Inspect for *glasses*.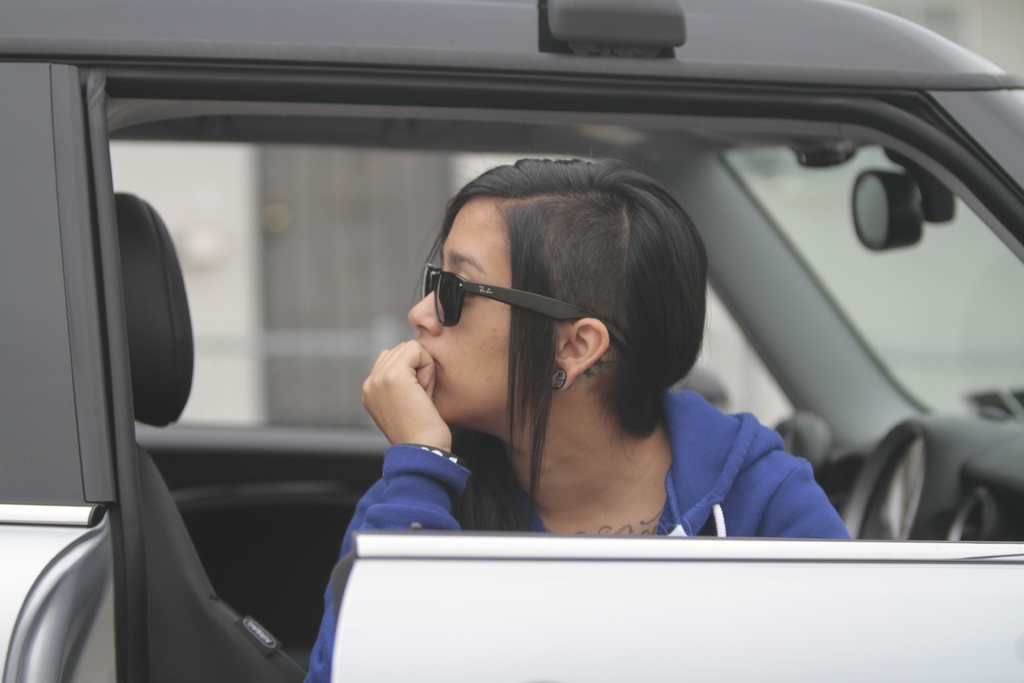
Inspection: [x1=422, y1=259, x2=630, y2=349].
